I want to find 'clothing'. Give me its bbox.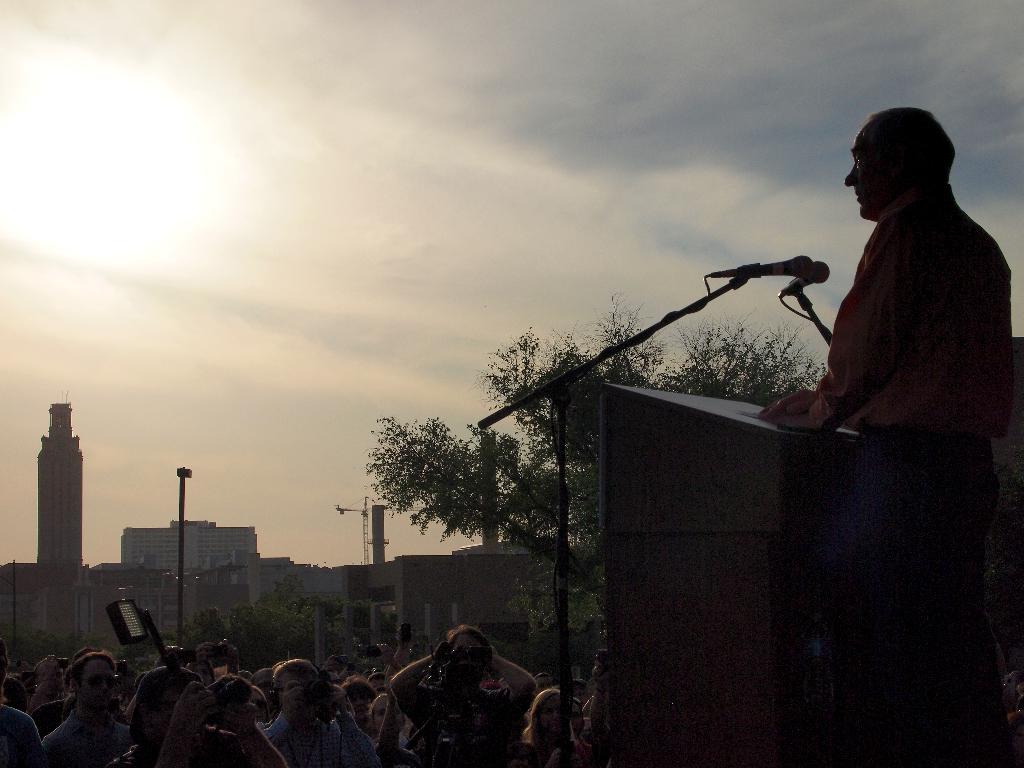
x1=116, y1=733, x2=240, y2=755.
